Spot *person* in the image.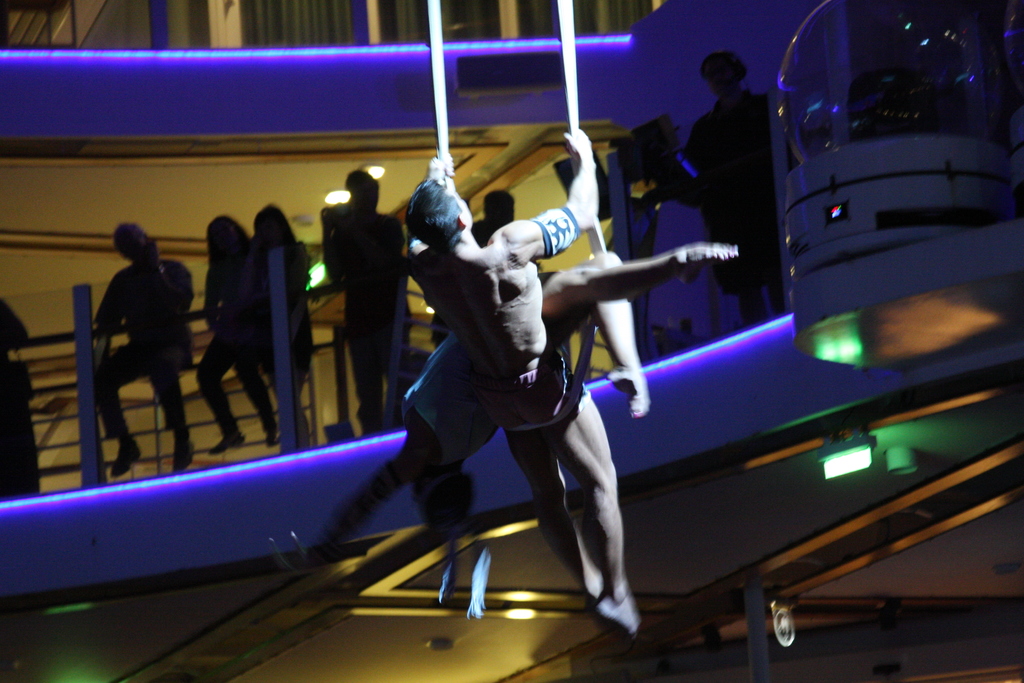
*person* found at l=430, t=188, r=515, b=345.
